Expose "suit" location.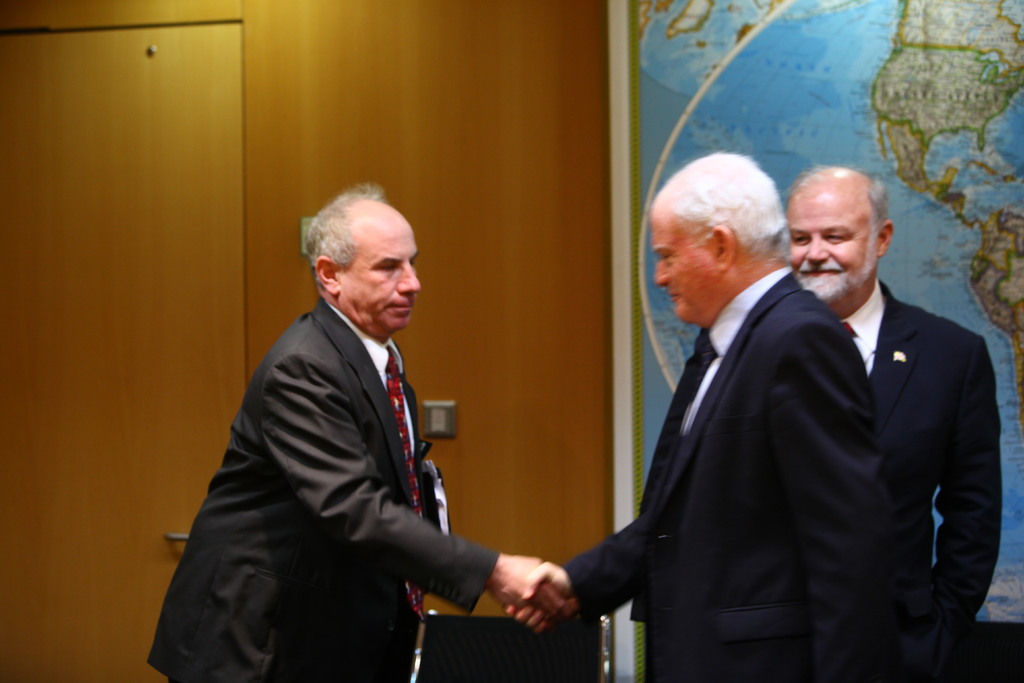
Exposed at <bbox>745, 178, 1018, 680</bbox>.
